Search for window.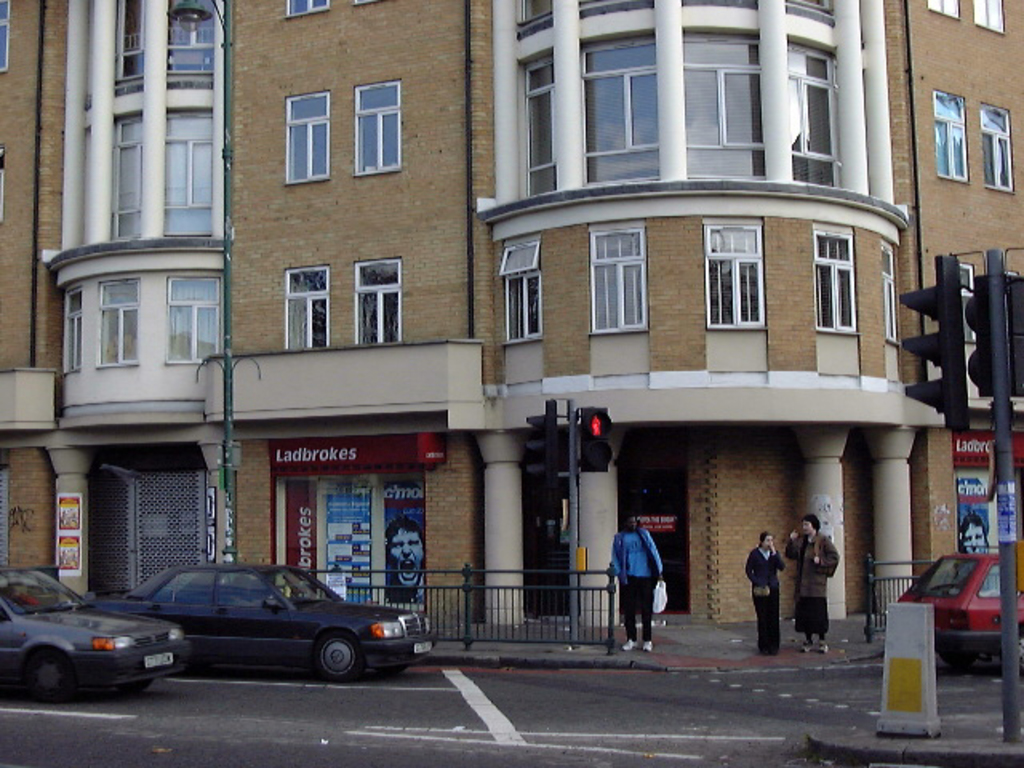
Found at pyautogui.locateOnScreen(782, 0, 835, 27).
